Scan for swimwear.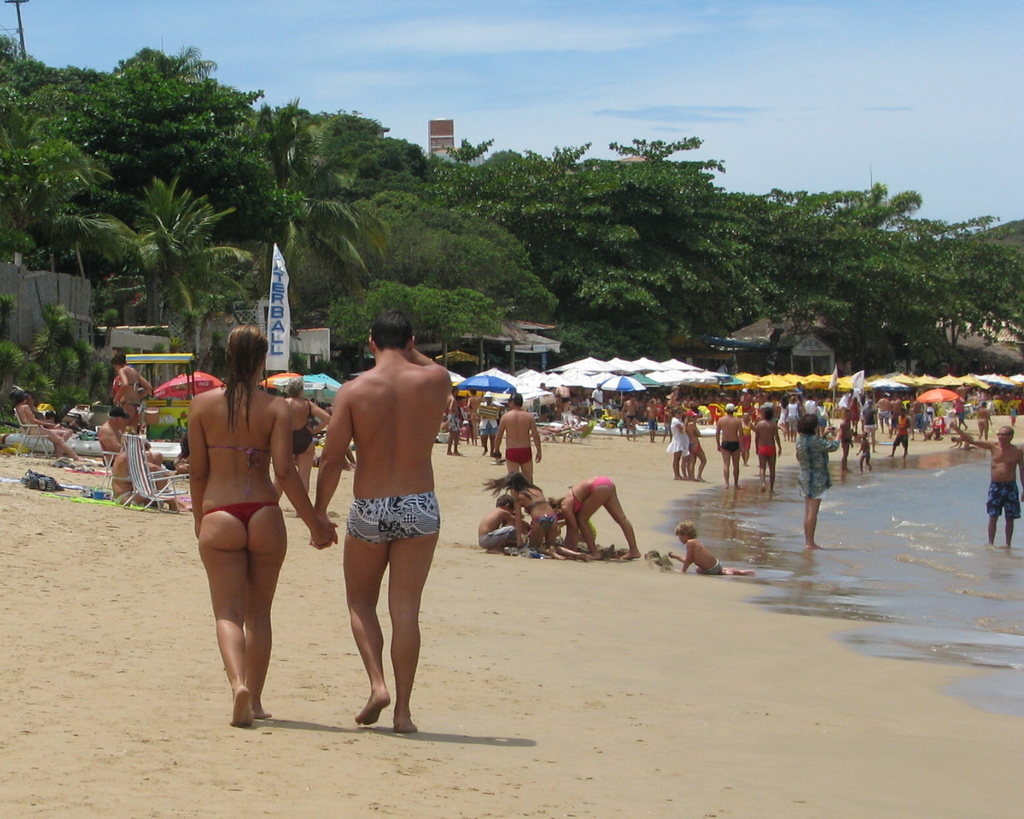
Scan result: <box>505,444,532,469</box>.
